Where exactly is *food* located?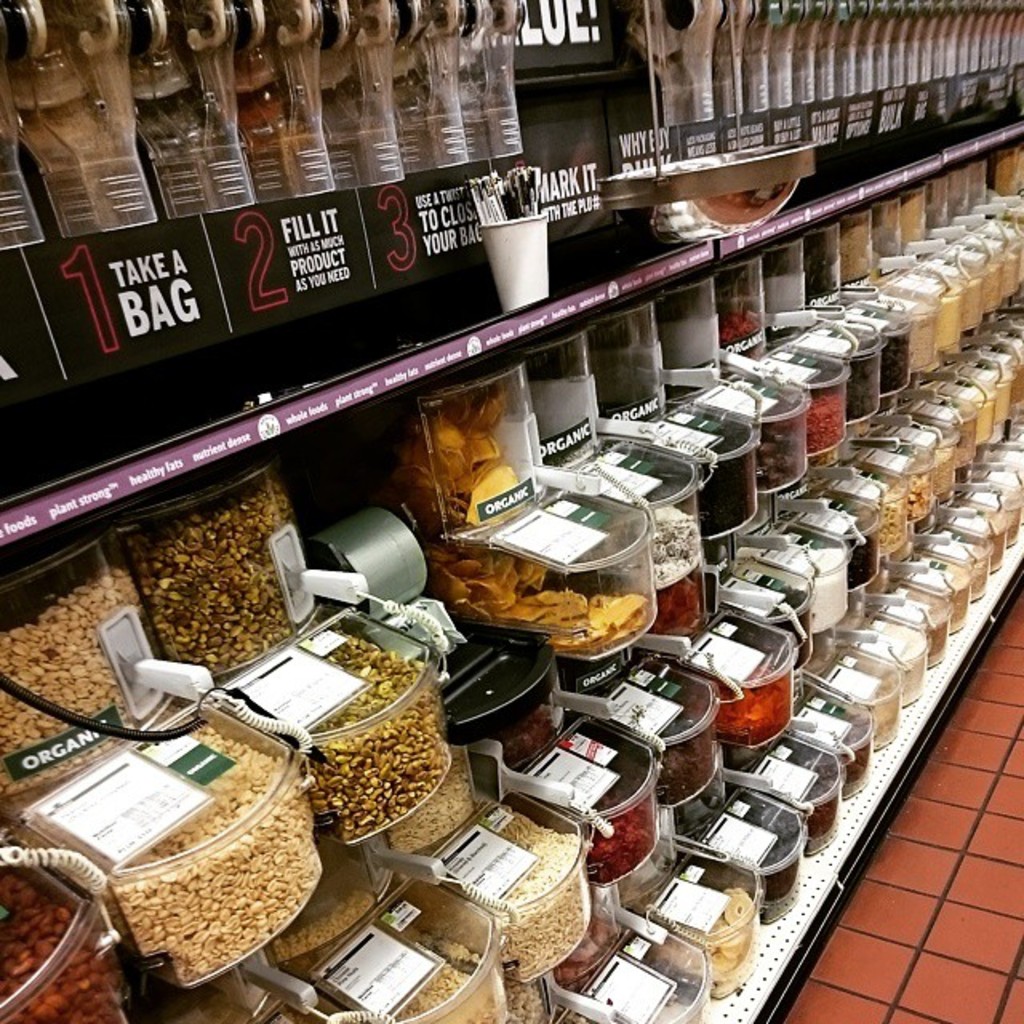
Its bounding box is <box>998,248,1018,299</box>.
